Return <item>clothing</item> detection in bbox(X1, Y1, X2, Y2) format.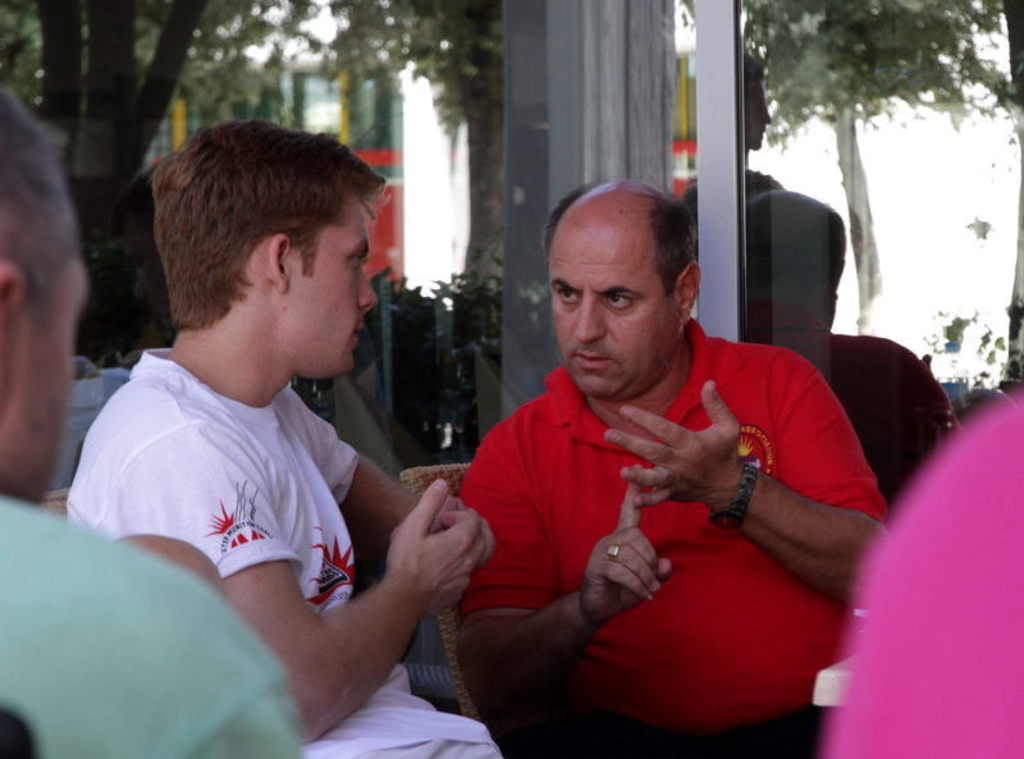
bbox(64, 348, 500, 758).
